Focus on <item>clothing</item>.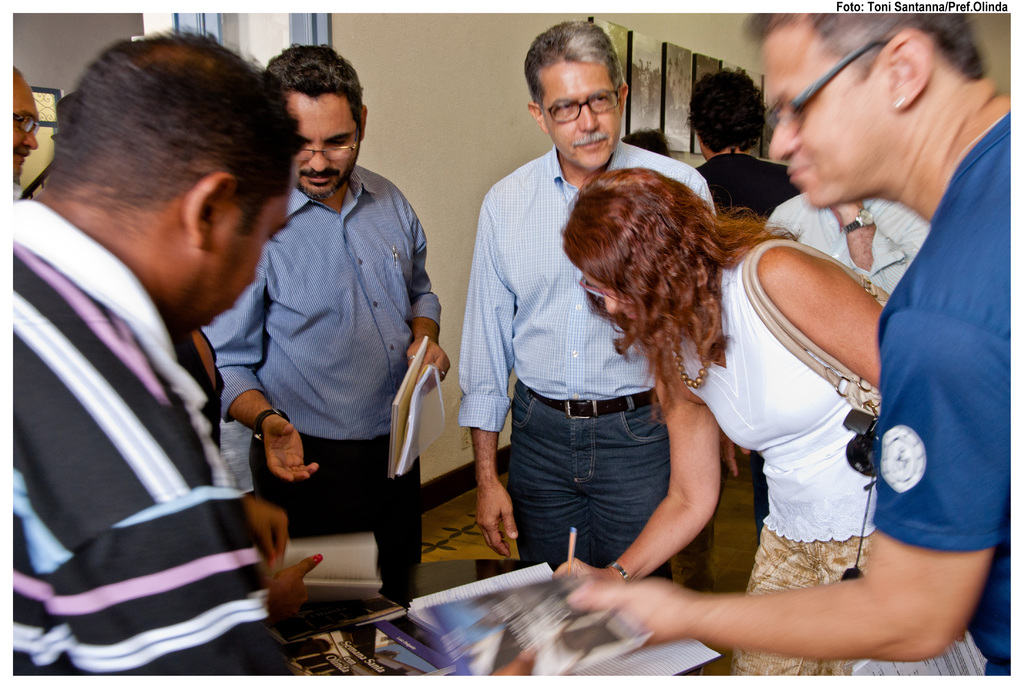
Focused at 12/184/28/202.
